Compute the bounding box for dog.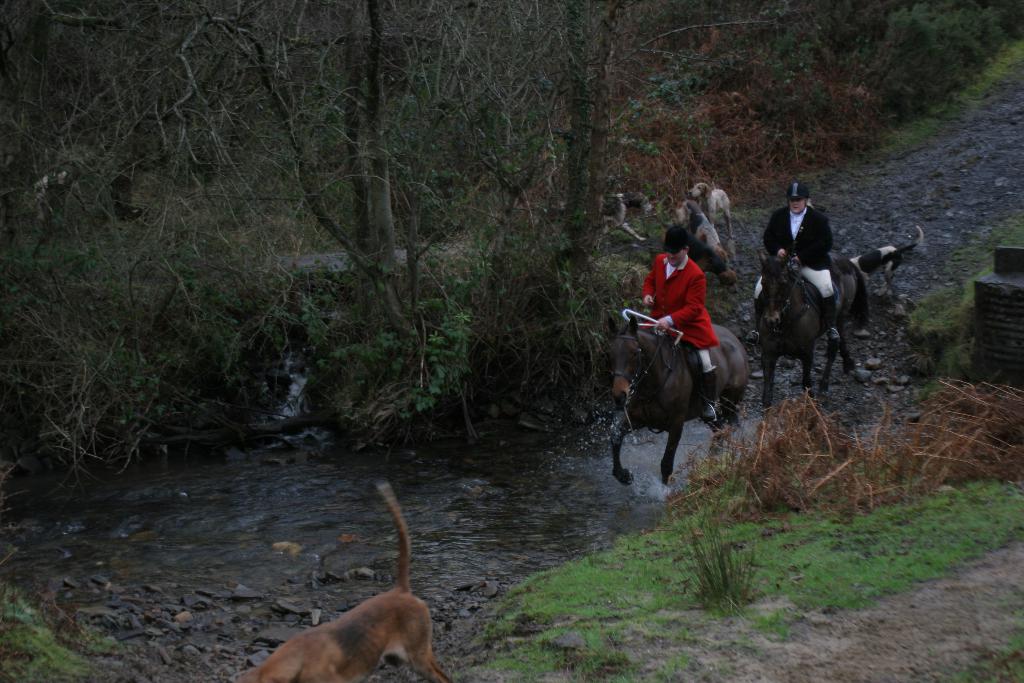
<box>232,473,444,682</box>.
